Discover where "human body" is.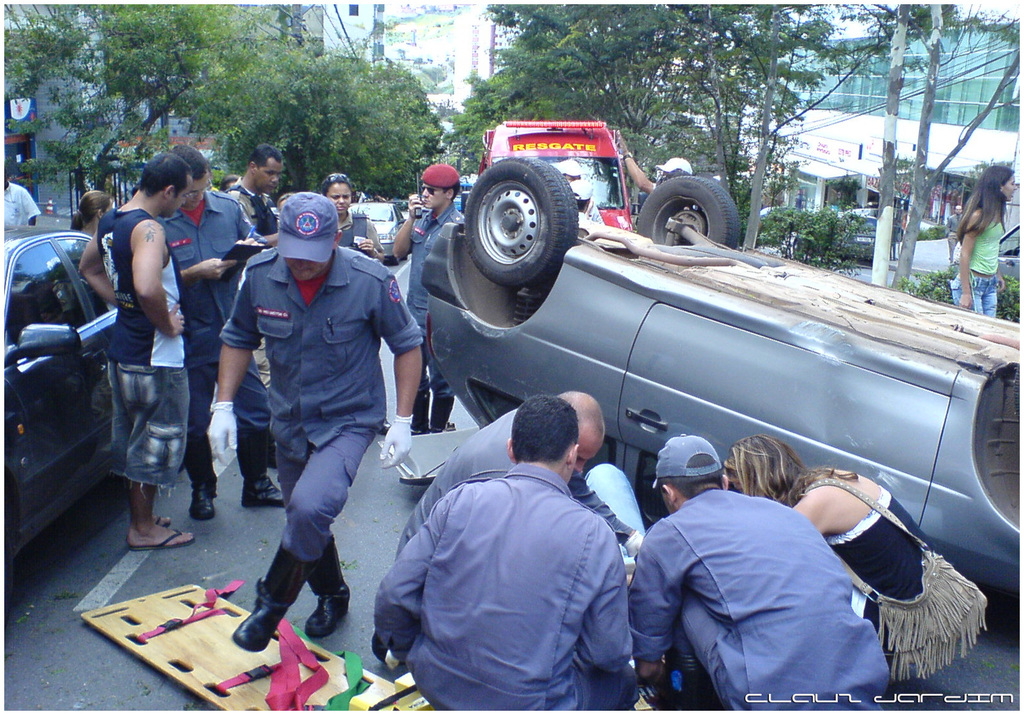
Discovered at bbox(335, 209, 388, 264).
